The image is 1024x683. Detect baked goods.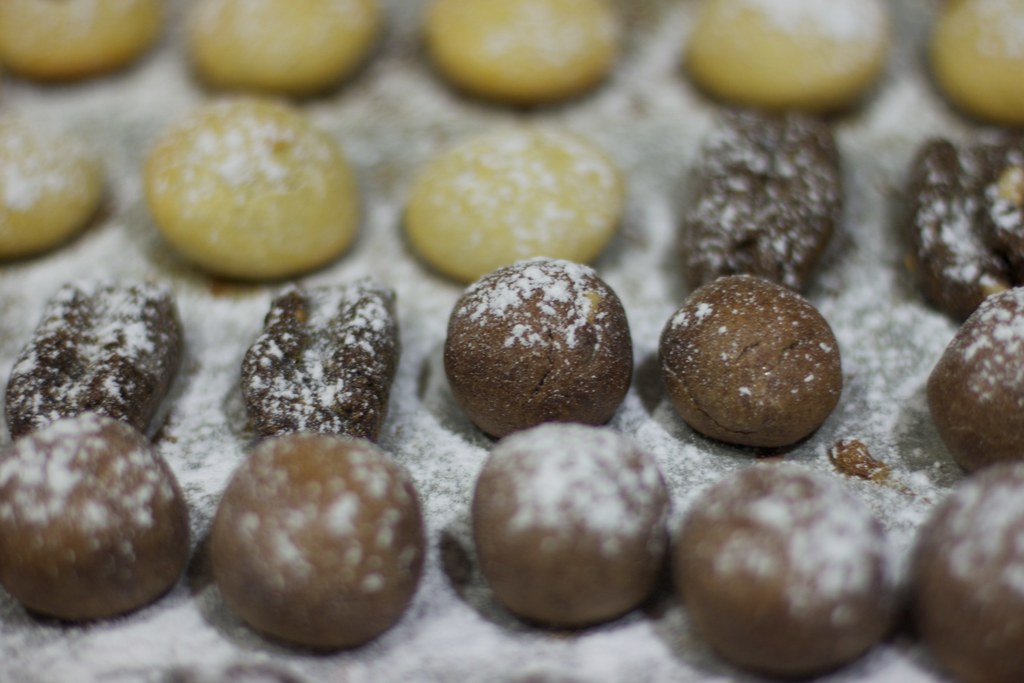
Detection: (left=924, top=0, right=1023, bottom=128).
